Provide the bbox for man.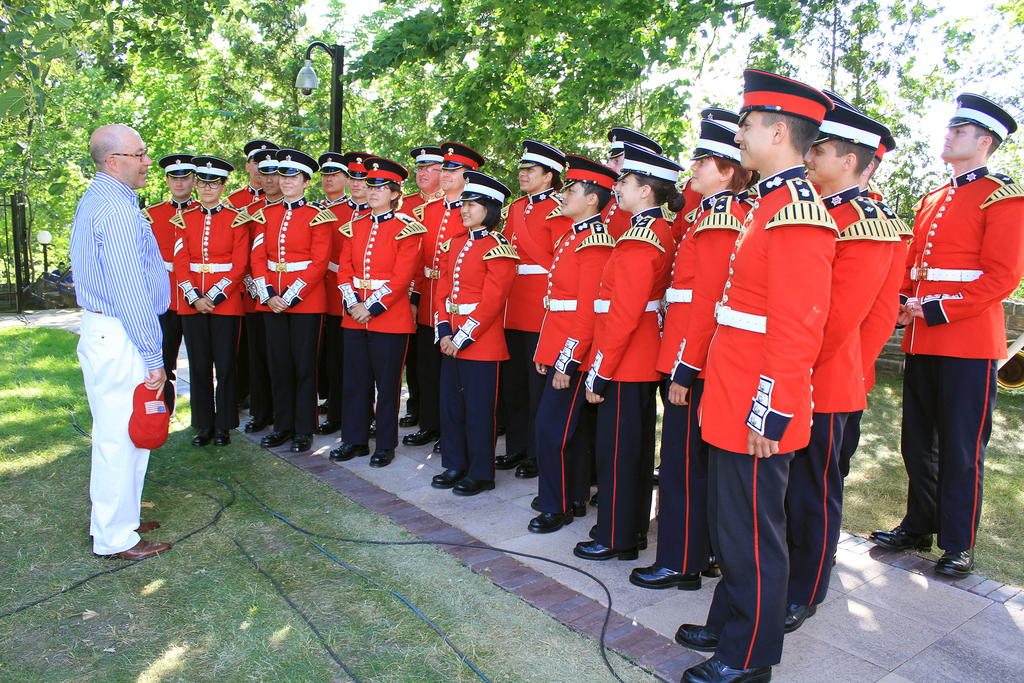
(left=530, top=150, right=618, bottom=531).
